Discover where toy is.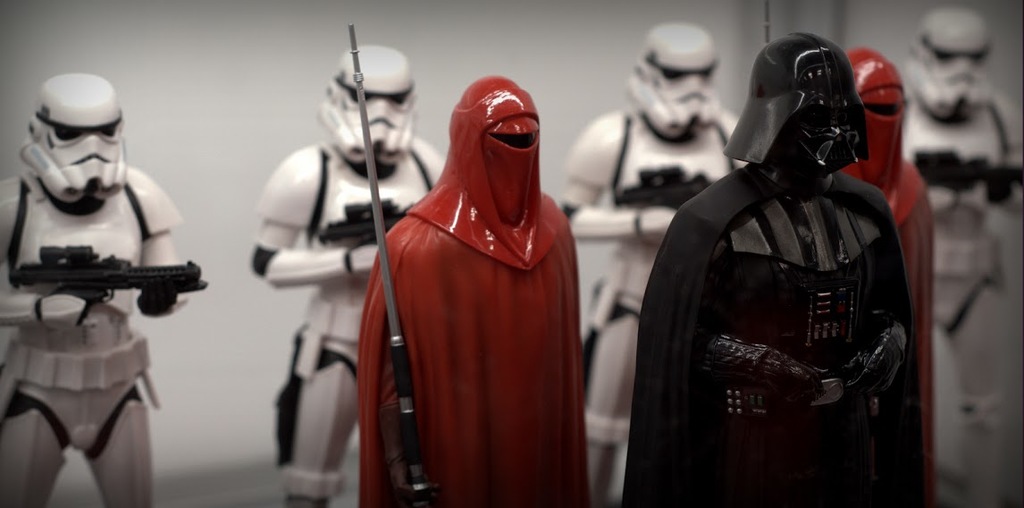
Discovered at rect(551, 21, 756, 507).
